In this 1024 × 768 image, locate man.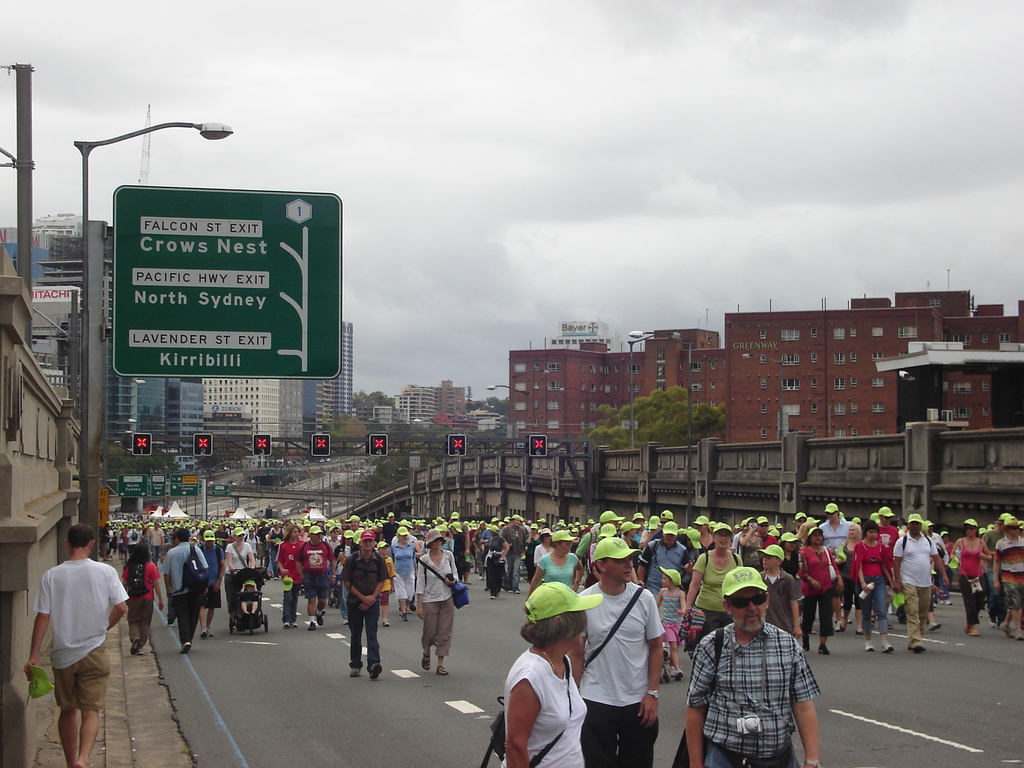
Bounding box: 683 561 822 767.
